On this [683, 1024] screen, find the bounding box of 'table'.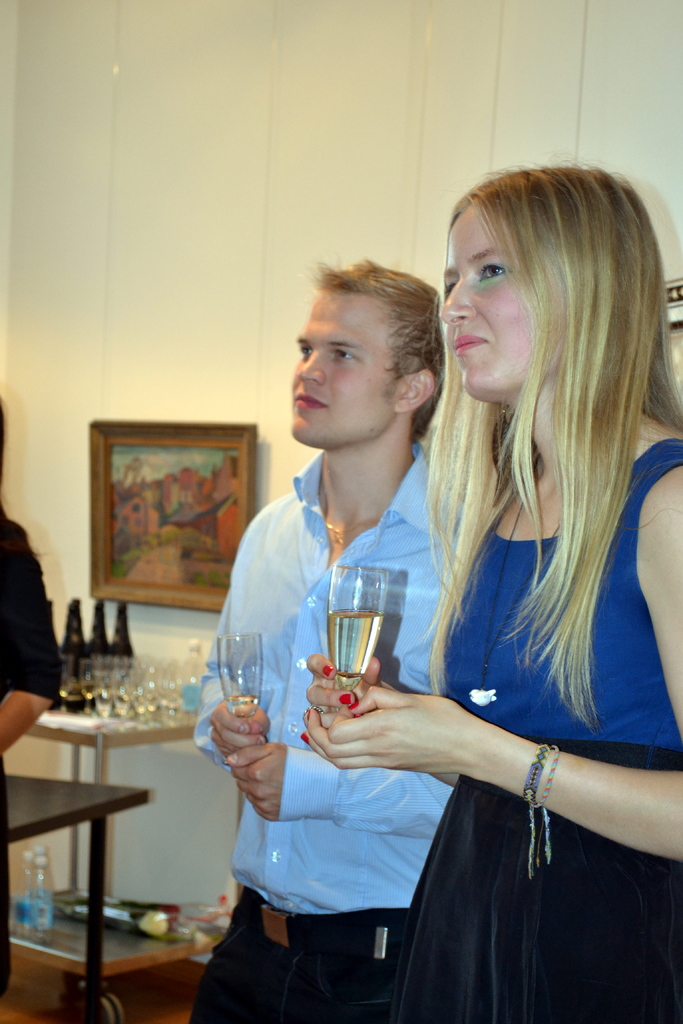
Bounding box: select_region(0, 765, 152, 1023).
